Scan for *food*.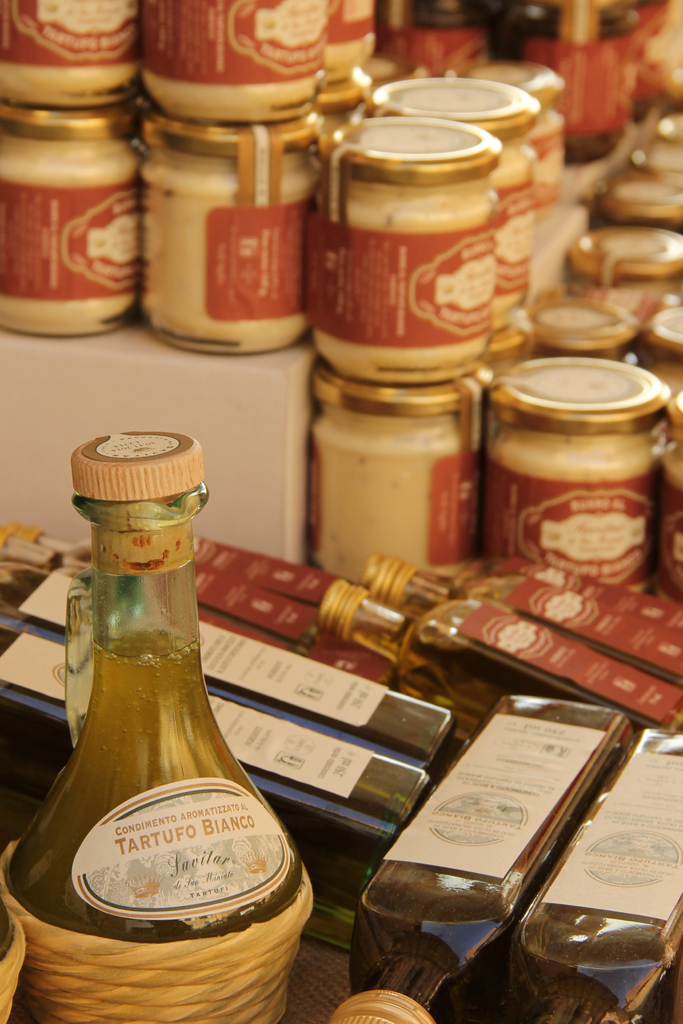
Scan result: [left=143, top=143, right=324, bottom=355].
